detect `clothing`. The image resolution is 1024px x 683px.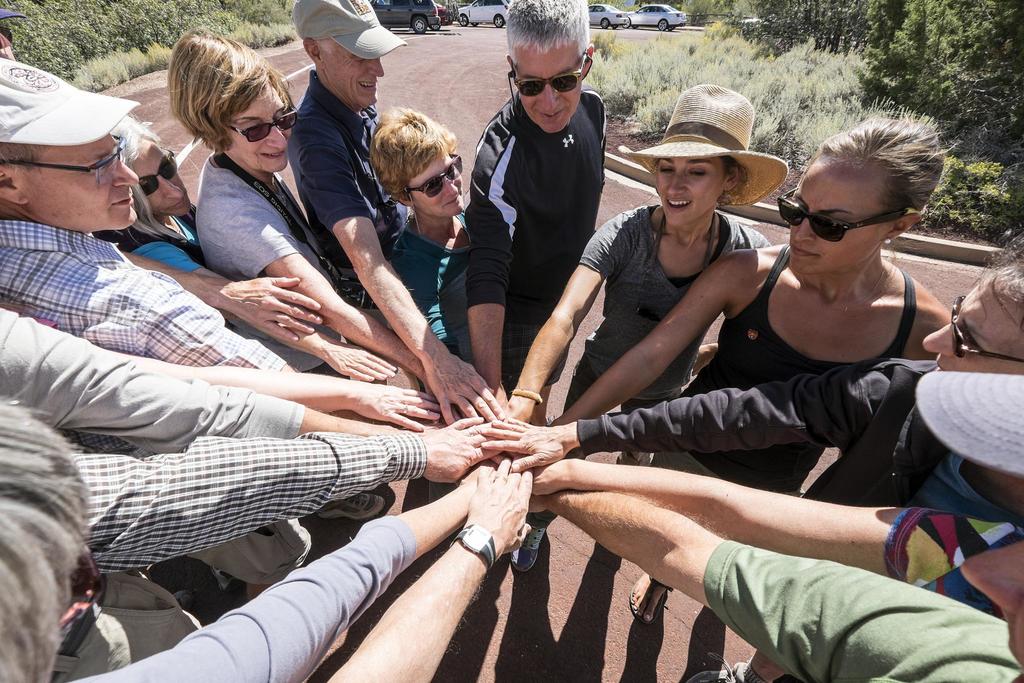
box(0, 308, 302, 443).
